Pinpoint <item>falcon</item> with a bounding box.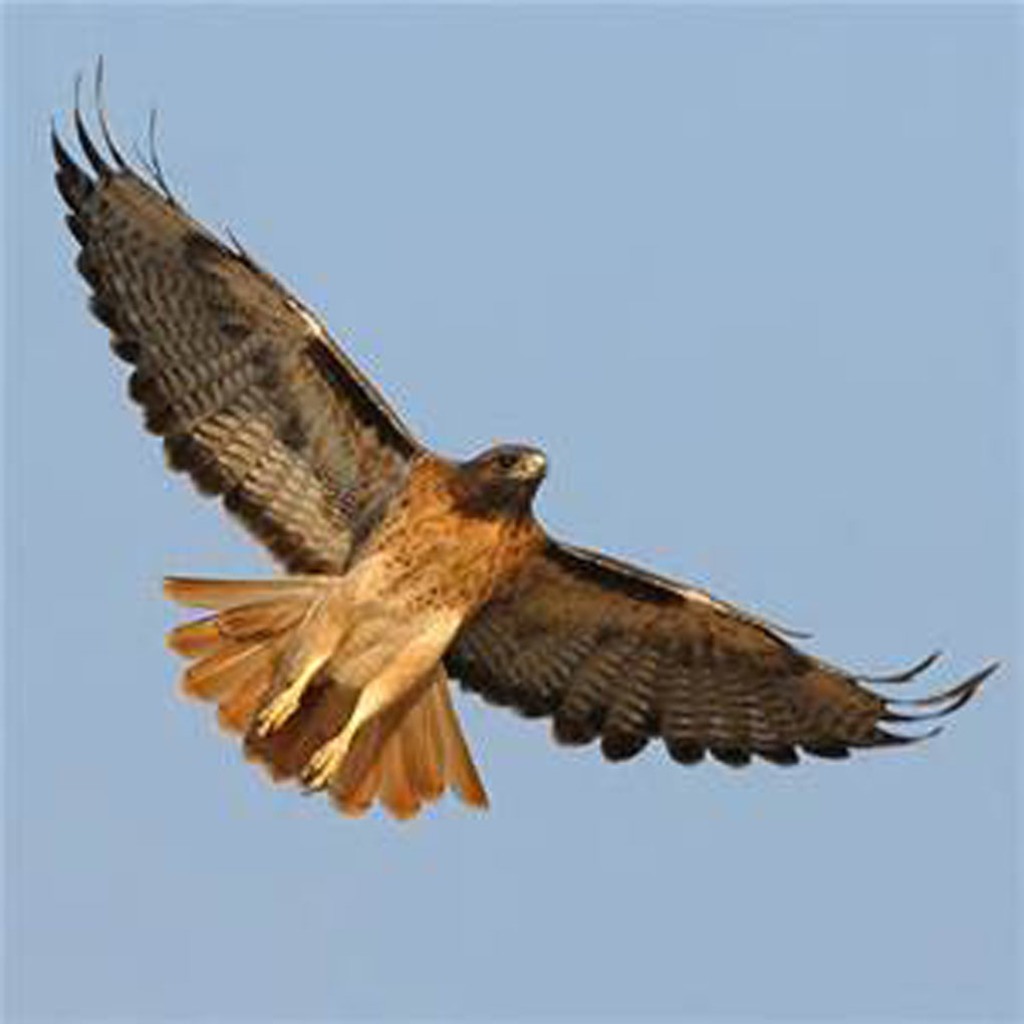
<box>43,45,1004,825</box>.
